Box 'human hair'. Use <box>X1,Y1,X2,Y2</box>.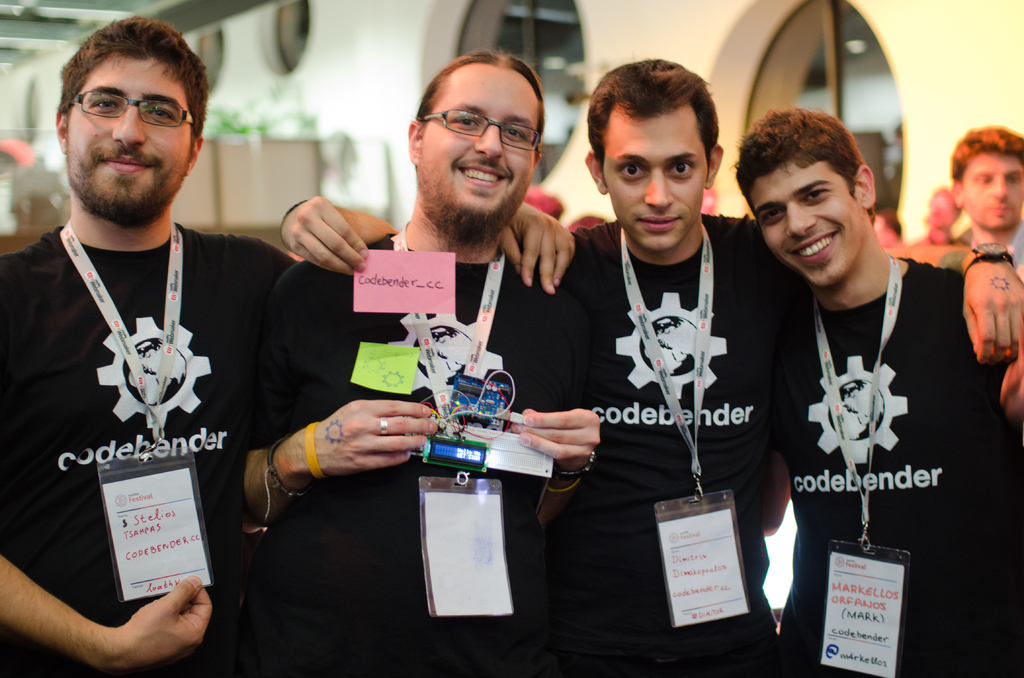
<box>950,121,1023,178</box>.
